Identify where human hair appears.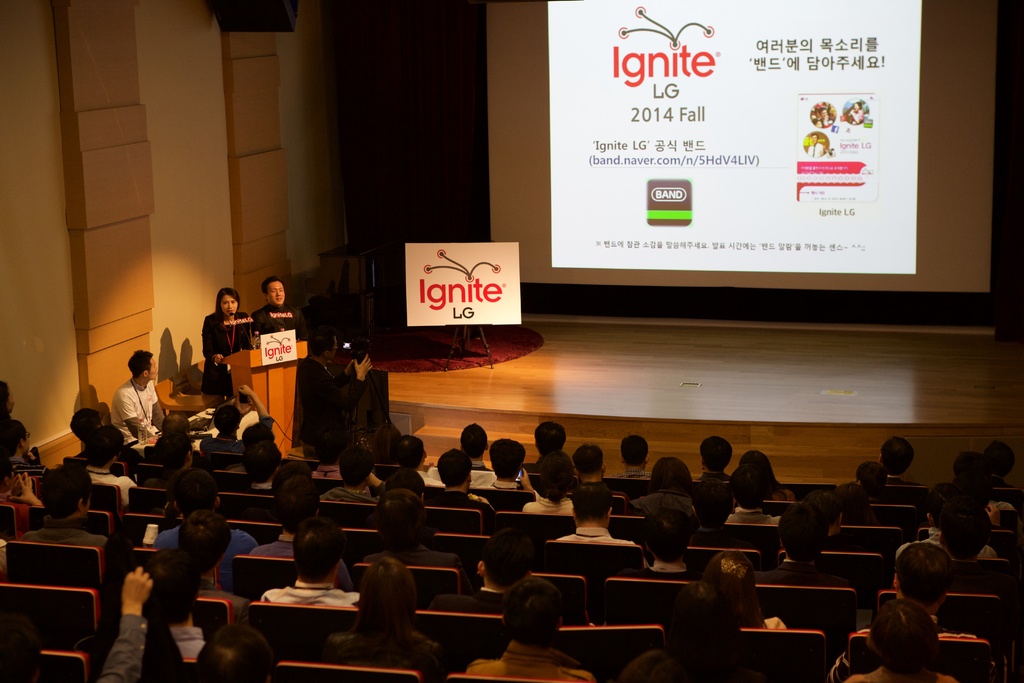
Appears at box=[0, 420, 27, 460].
